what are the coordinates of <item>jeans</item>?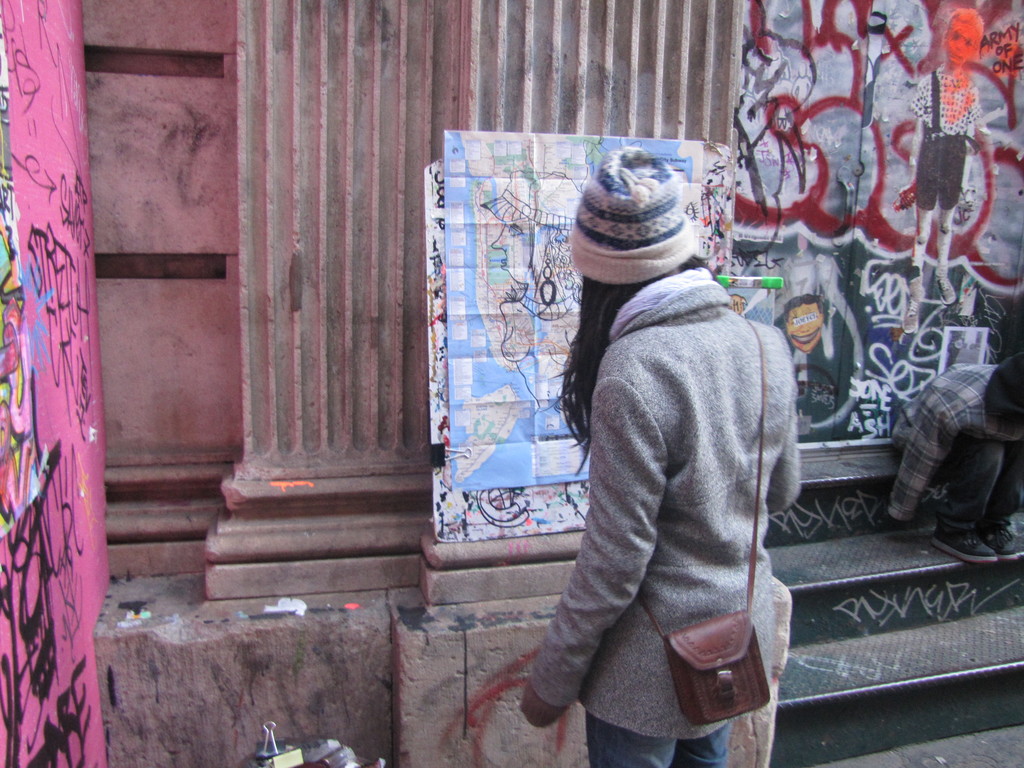
{"left": 585, "top": 712, "right": 726, "bottom": 767}.
